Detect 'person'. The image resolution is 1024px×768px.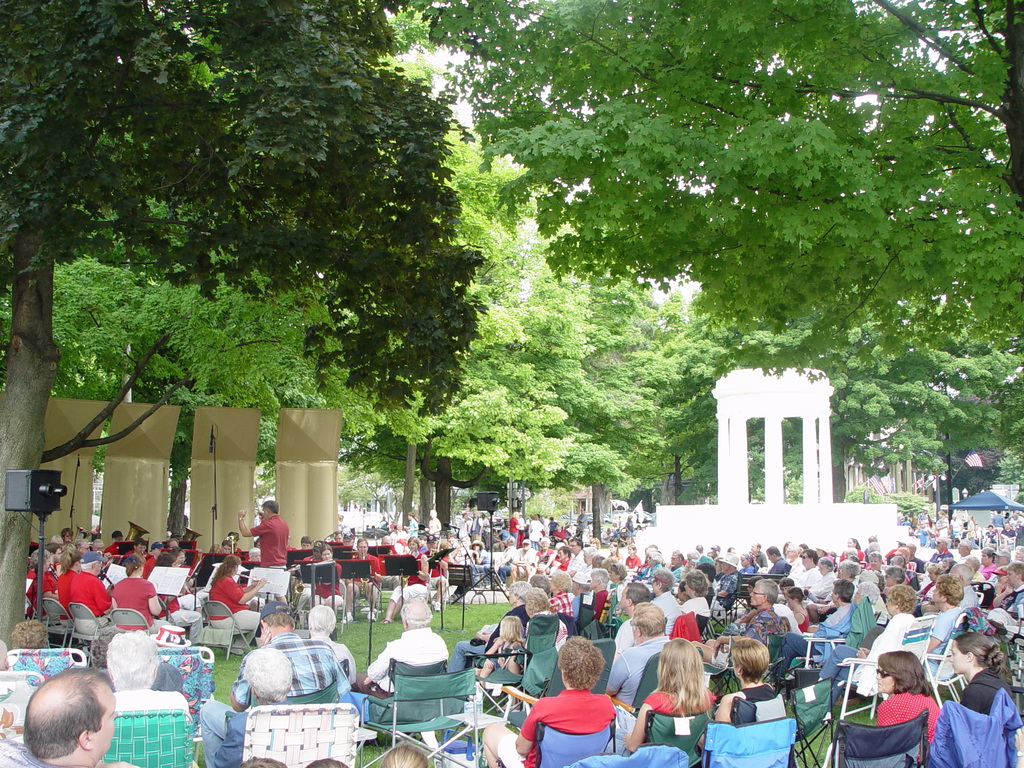
(left=442, top=579, right=536, bottom=670).
